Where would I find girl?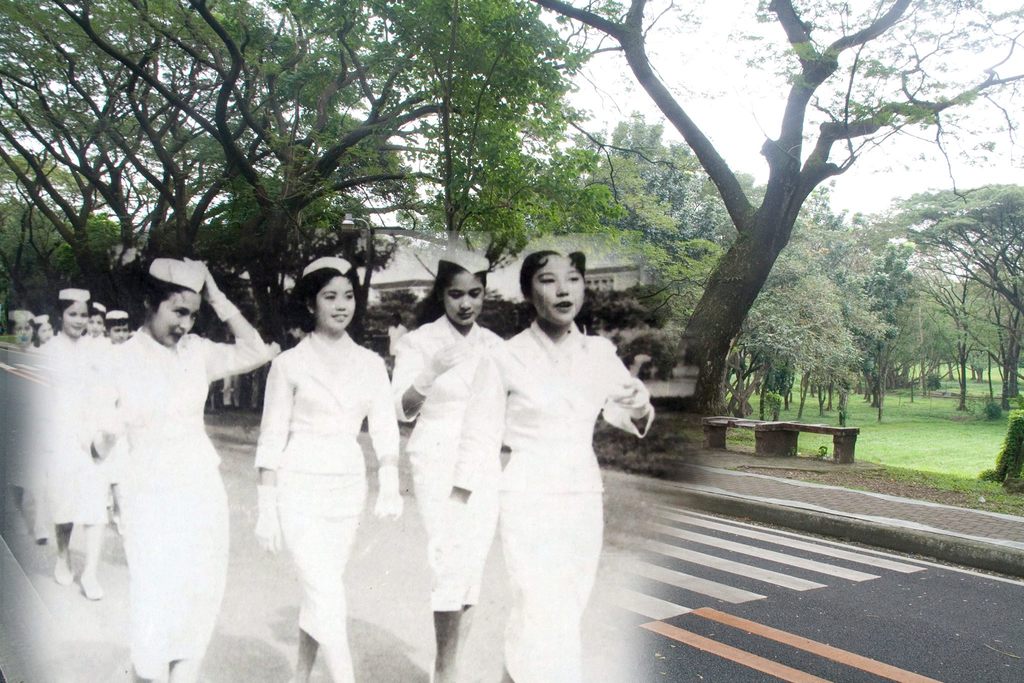
At select_region(3, 313, 32, 354).
